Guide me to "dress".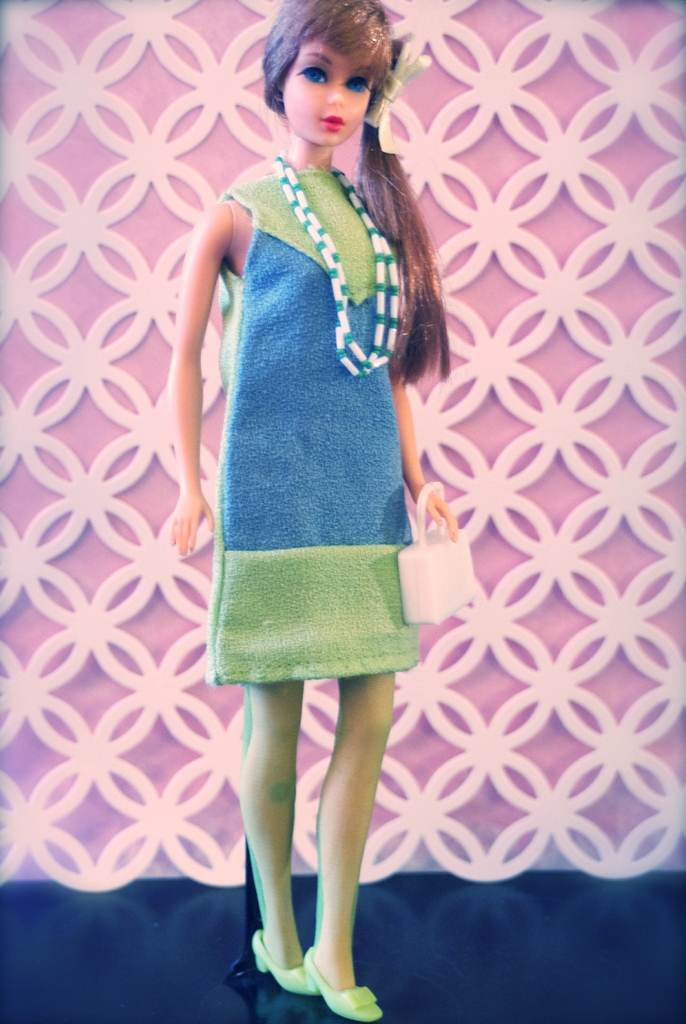
Guidance: 209, 168, 418, 691.
